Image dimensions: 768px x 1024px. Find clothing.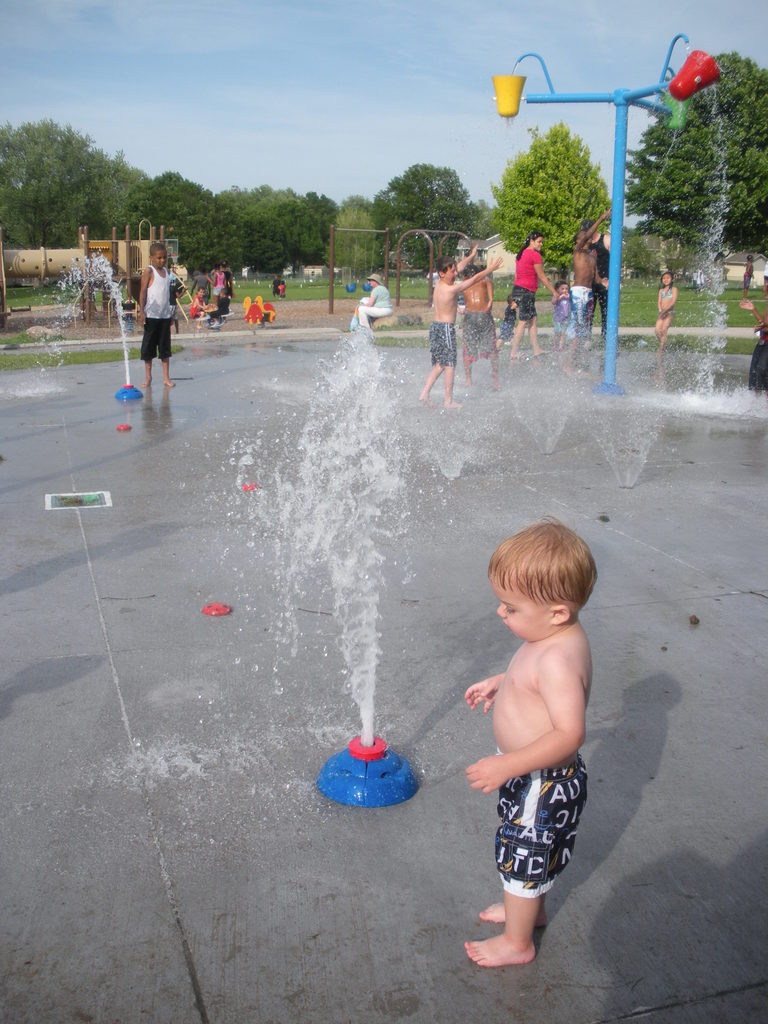
bbox=(492, 745, 588, 902).
